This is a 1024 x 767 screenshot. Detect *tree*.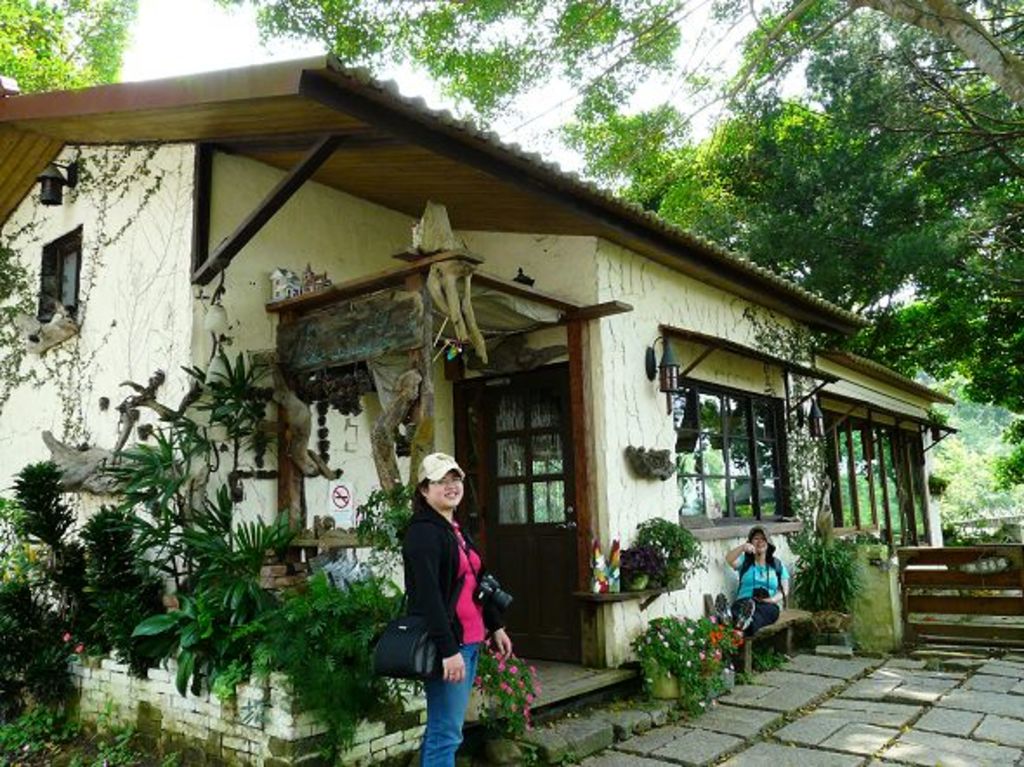
x1=198, y1=0, x2=1022, y2=465.
